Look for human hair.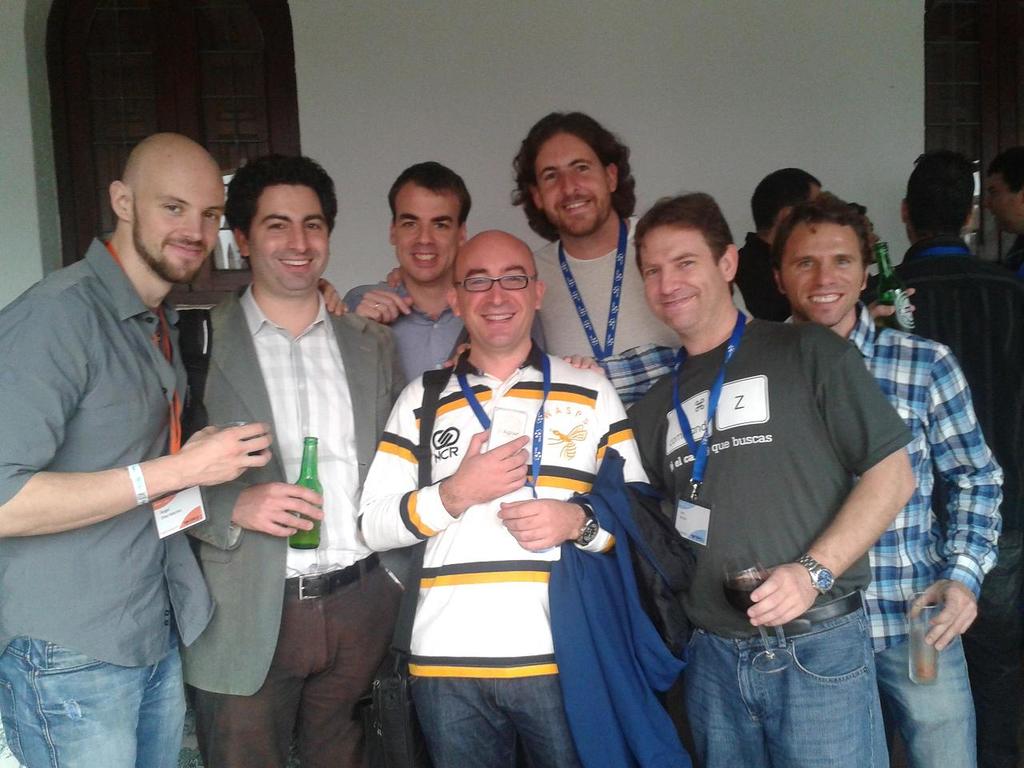
Found: bbox(750, 166, 824, 234).
